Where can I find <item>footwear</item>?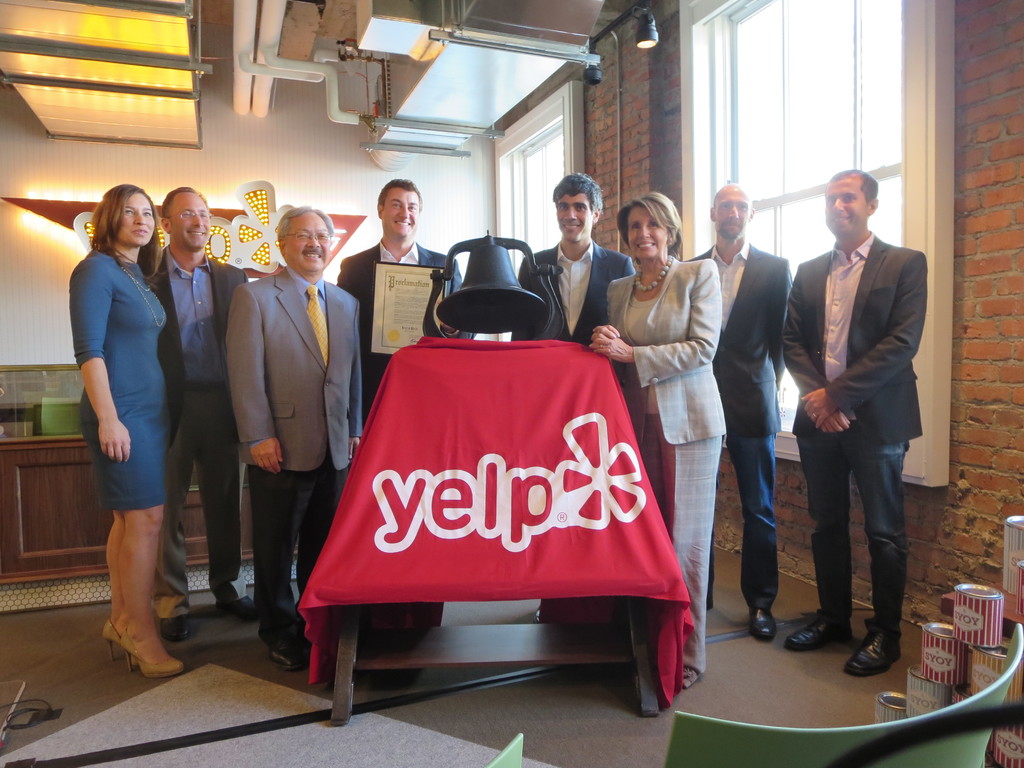
You can find it at 221/596/260/621.
